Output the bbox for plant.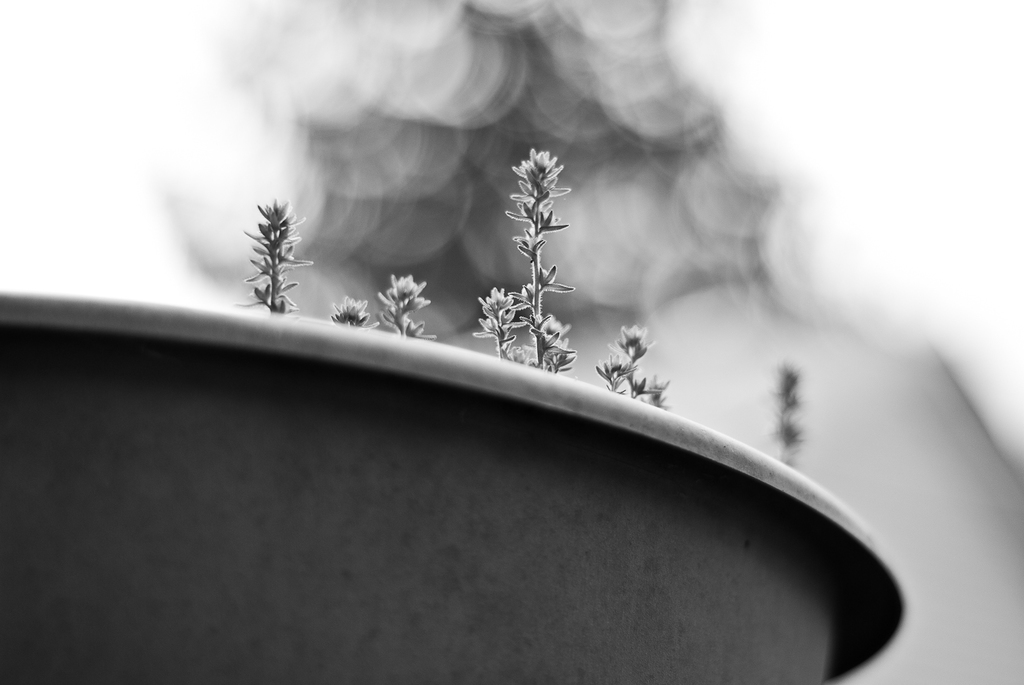
l=375, t=266, r=431, b=345.
